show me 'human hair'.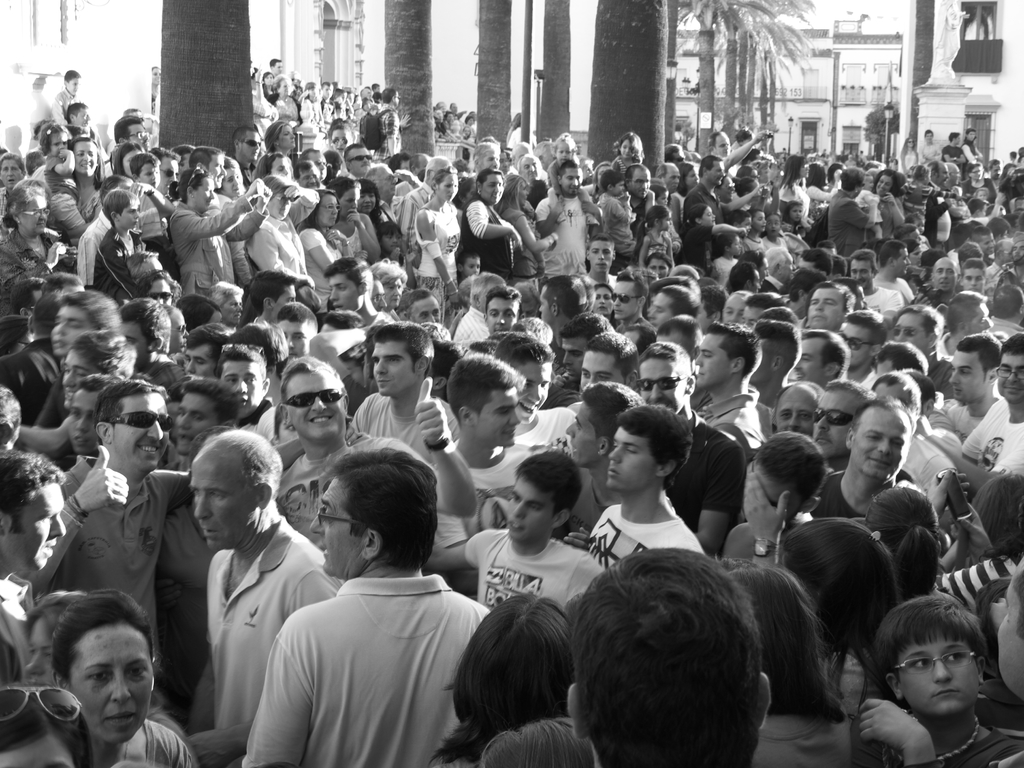
'human hair' is here: box=[857, 399, 911, 421].
